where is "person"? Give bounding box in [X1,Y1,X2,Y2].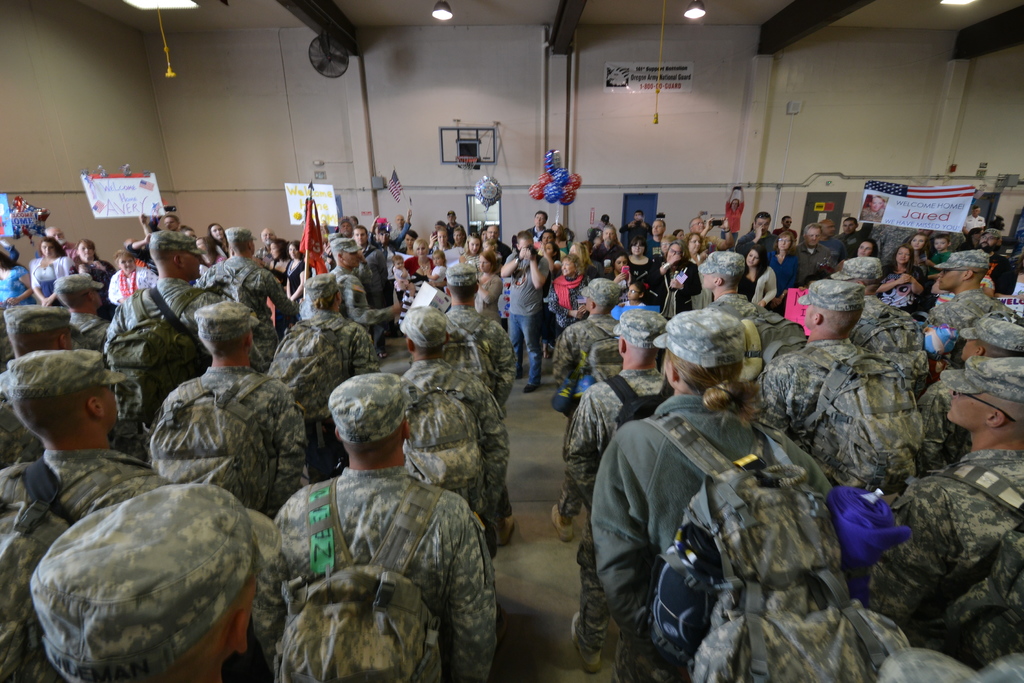
[276,354,482,682].
